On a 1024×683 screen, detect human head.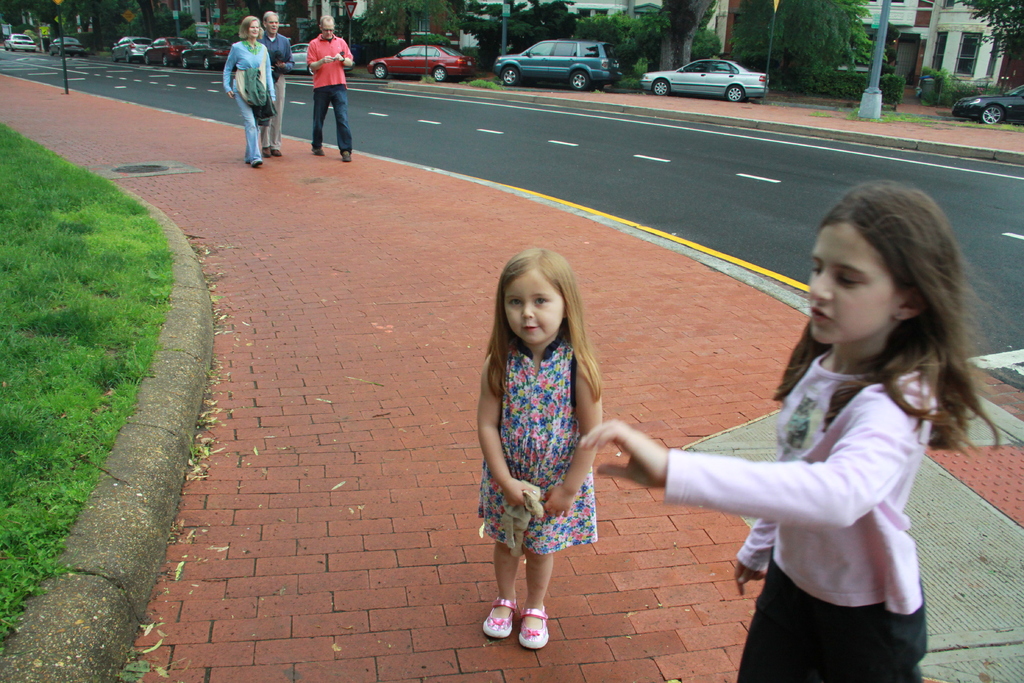
select_region(499, 247, 575, 349).
